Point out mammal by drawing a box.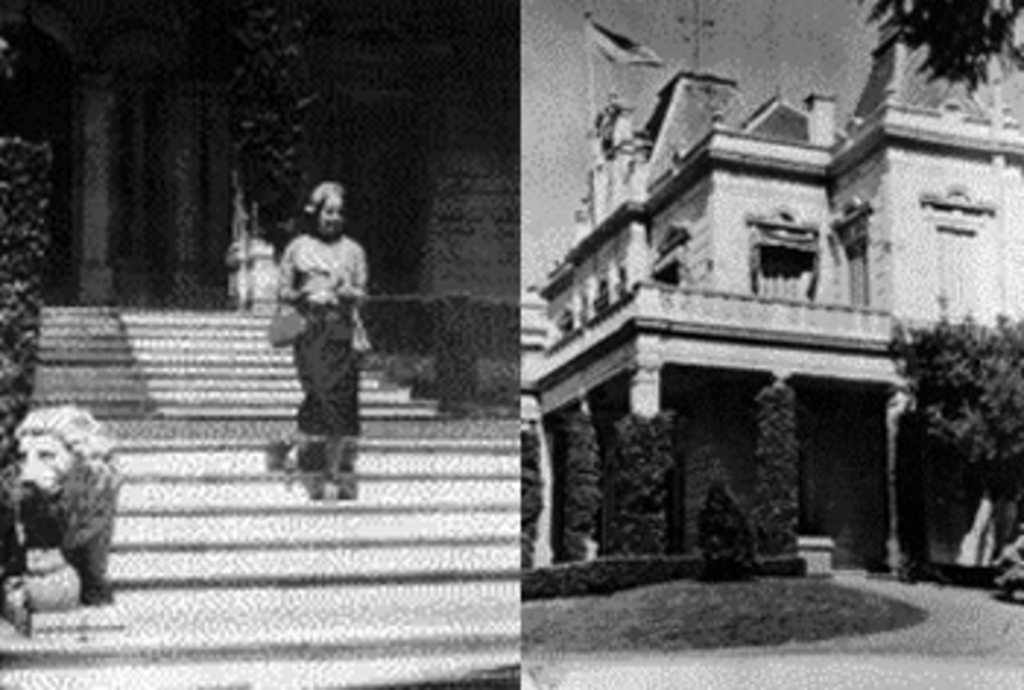
3/398/120/611.
